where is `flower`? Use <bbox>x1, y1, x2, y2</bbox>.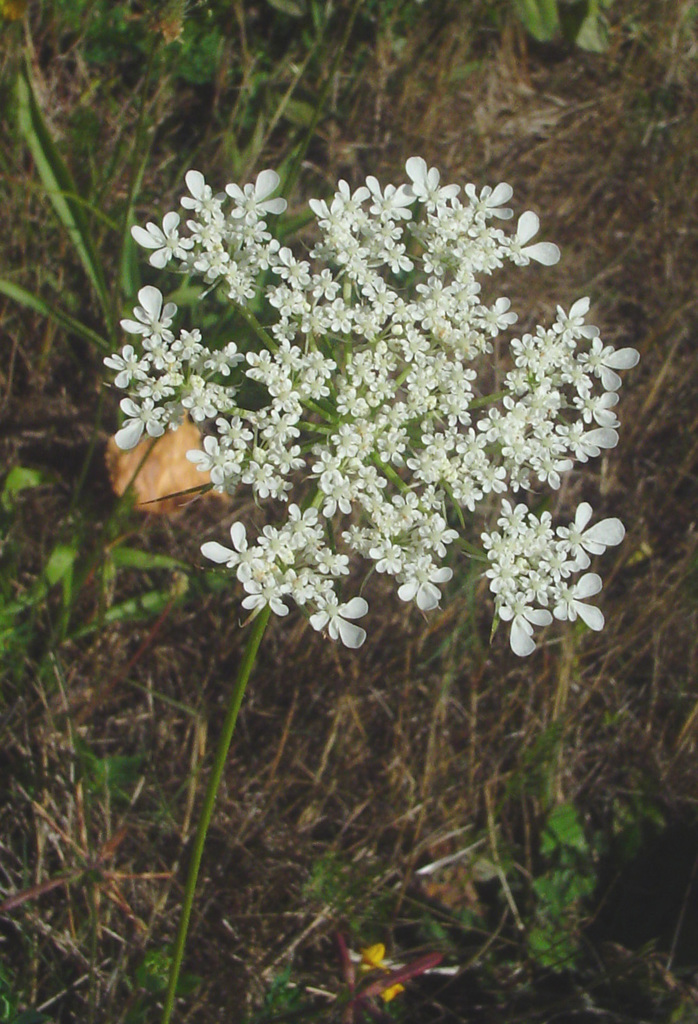
<bbox>511, 329, 539, 371</bbox>.
